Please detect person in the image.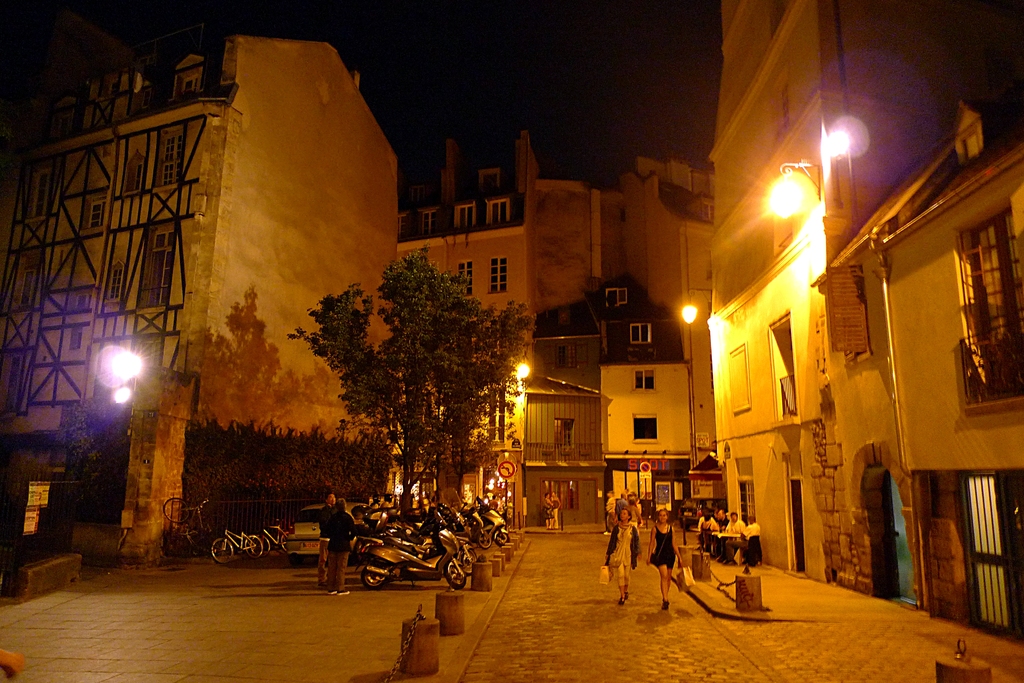
region(488, 494, 498, 510).
